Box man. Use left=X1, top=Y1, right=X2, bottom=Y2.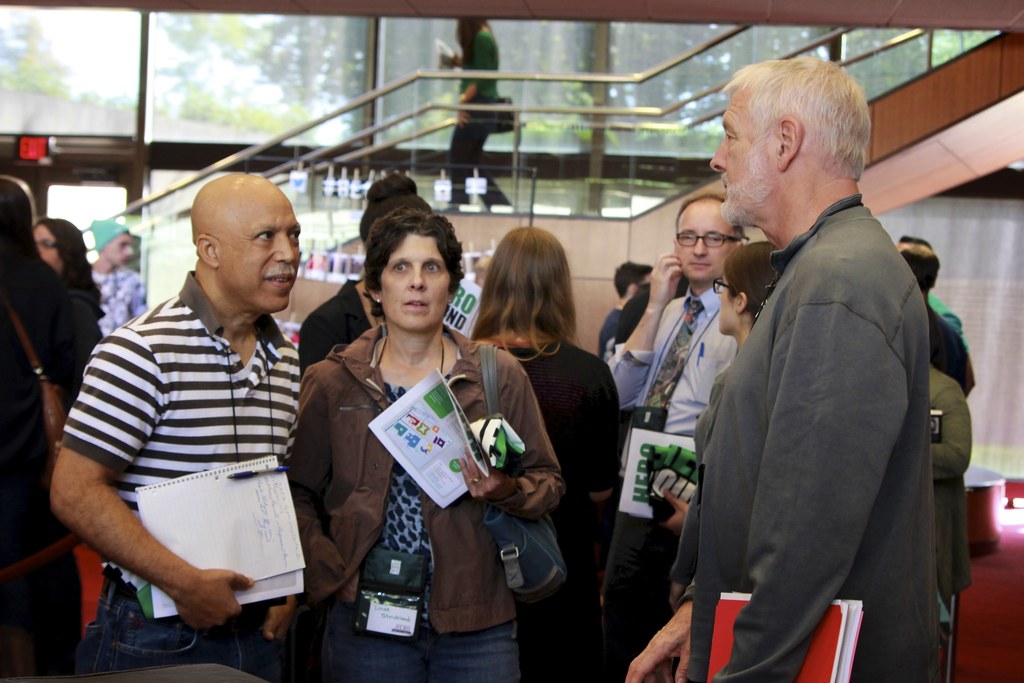
left=601, top=256, right=652, bottom=365.
